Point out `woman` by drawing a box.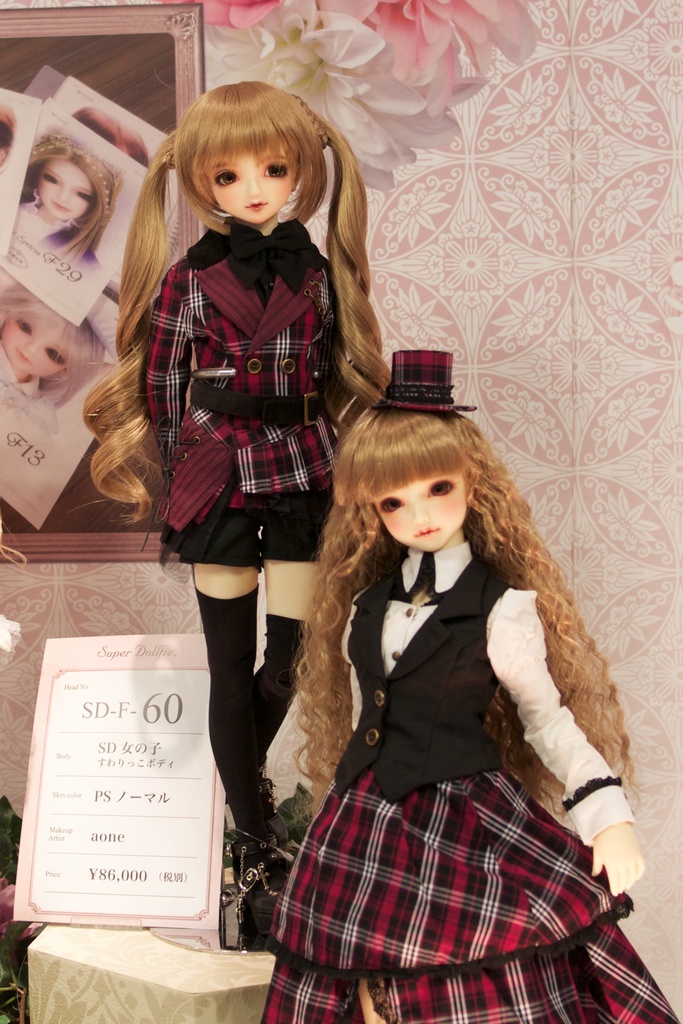
x1=0, y1=282, x2=103, y2=431.
